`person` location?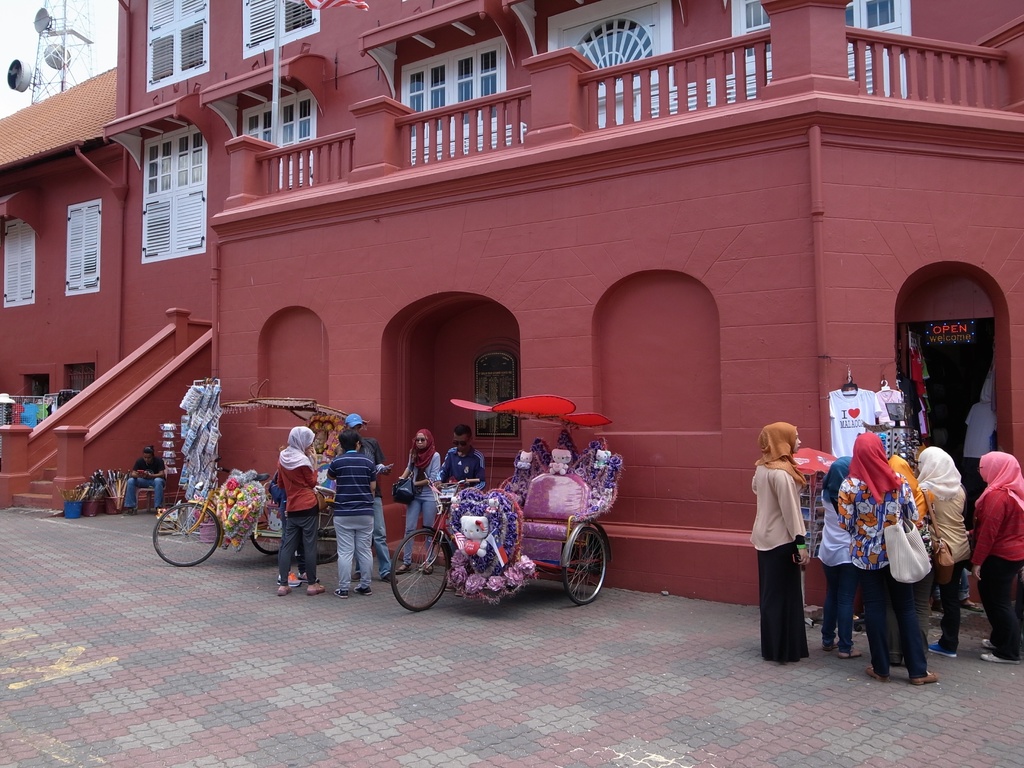
(749,421,810,667)
